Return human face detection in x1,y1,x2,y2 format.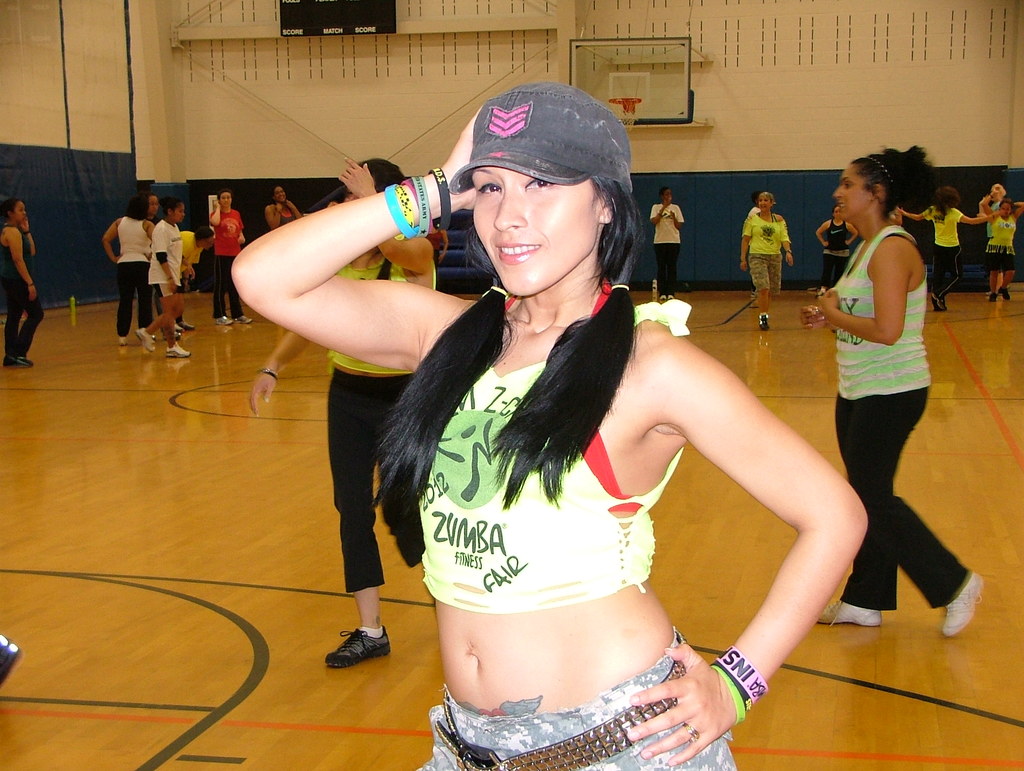
999,199,1012,215.
